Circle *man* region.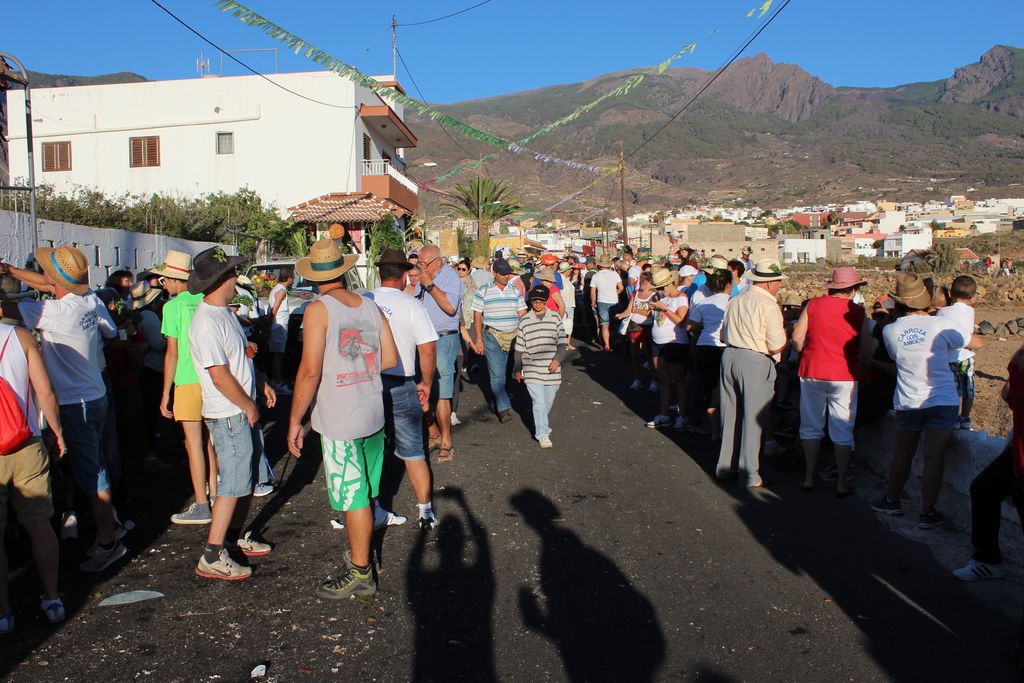
Region: x1=582, y1=256, x2=599, y2=342.
